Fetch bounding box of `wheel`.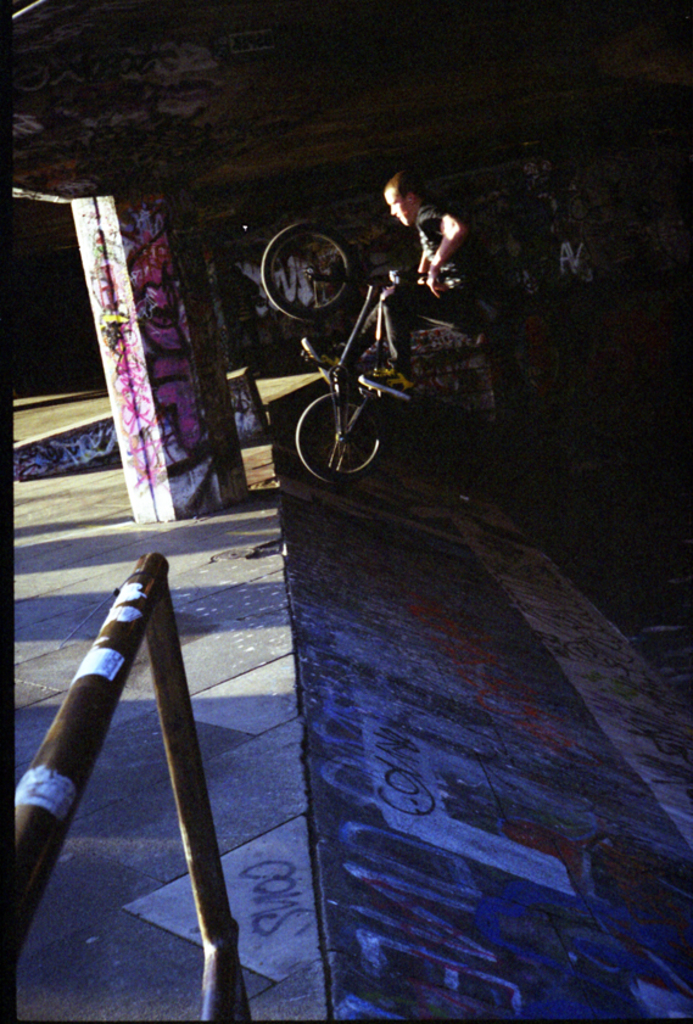
Bbox: <region>257, 223, 356, 319</region>.
